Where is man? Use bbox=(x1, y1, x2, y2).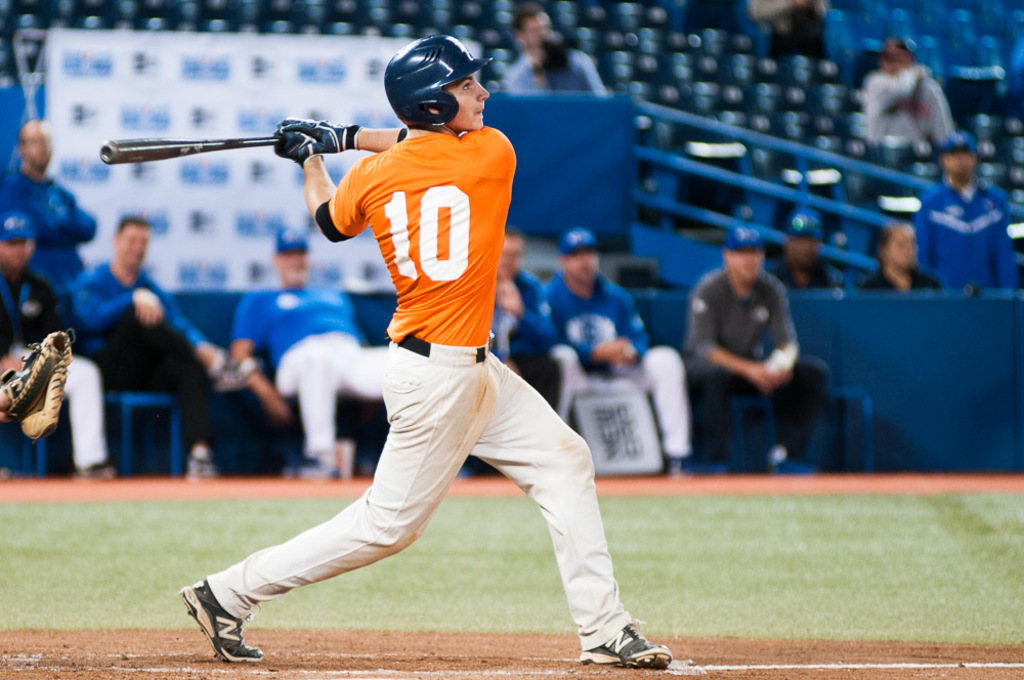
bbox=(0, 227, 122, 483).
